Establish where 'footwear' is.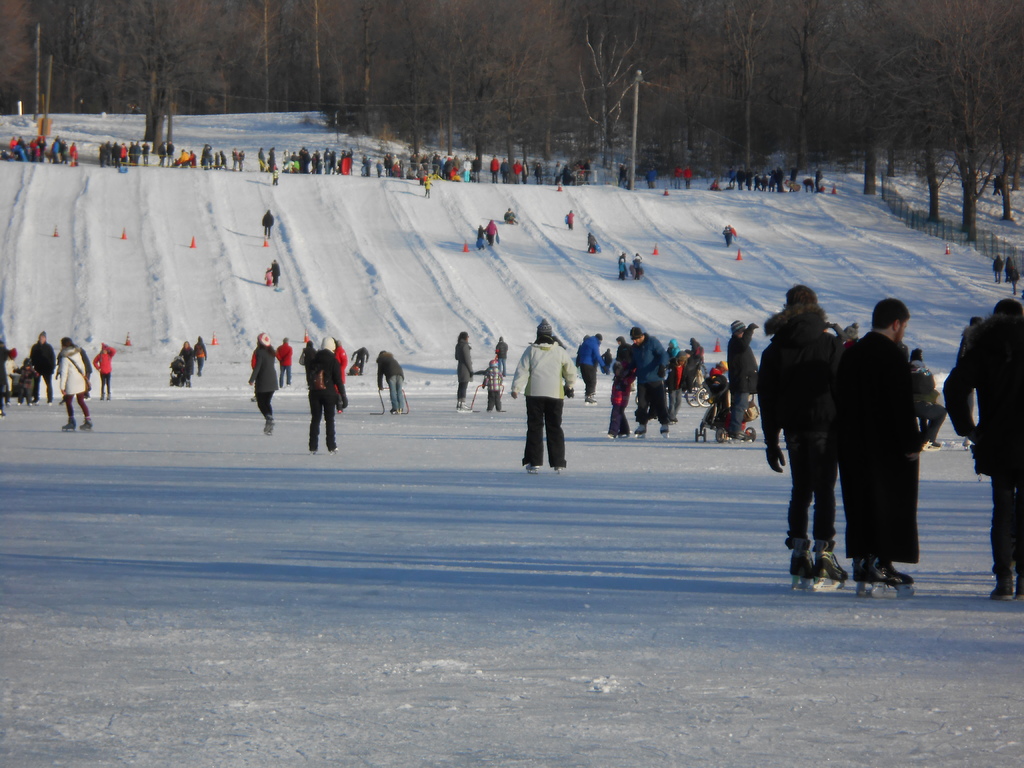
Established at bbox=(263, 417, 277, 431).
